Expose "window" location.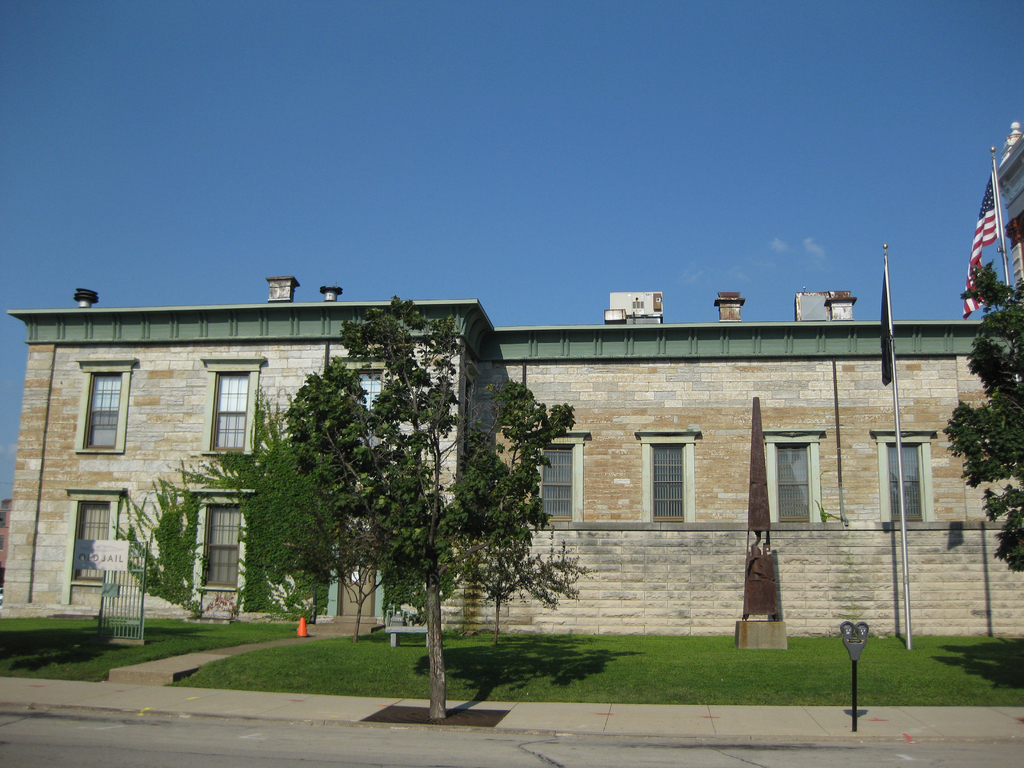
Exposed at detection(776, 443, 812, 522).
